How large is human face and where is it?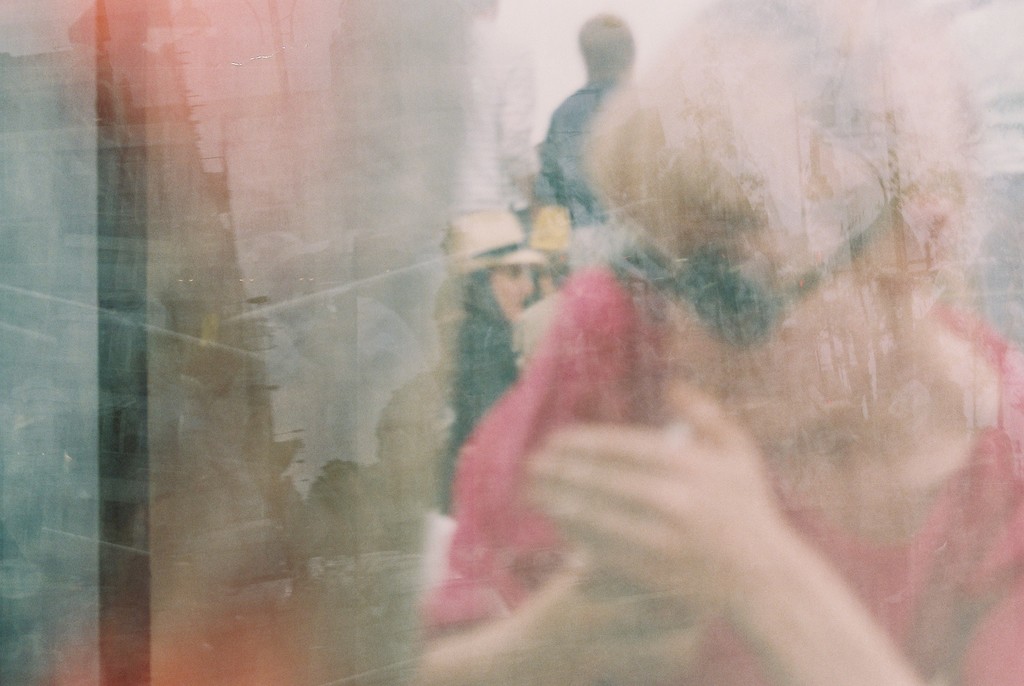
Bounding box: left=666, top=215, right=894, bottom=444.
